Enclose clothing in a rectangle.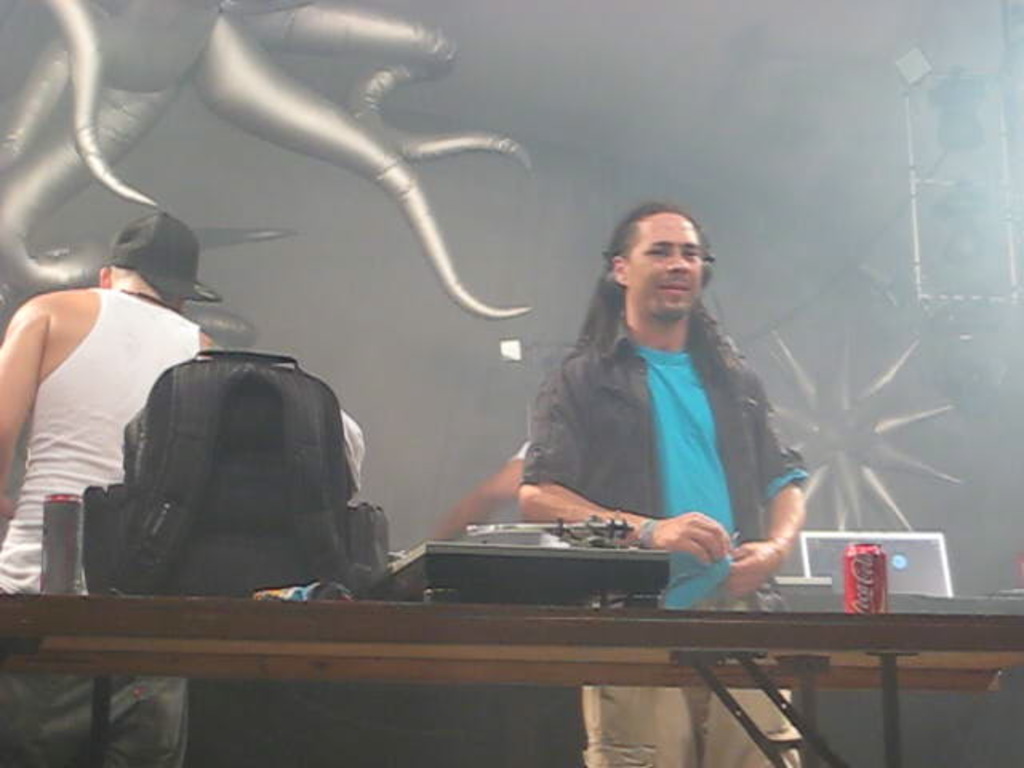
<bbox>0, 275, 216, 629</bbox>.
